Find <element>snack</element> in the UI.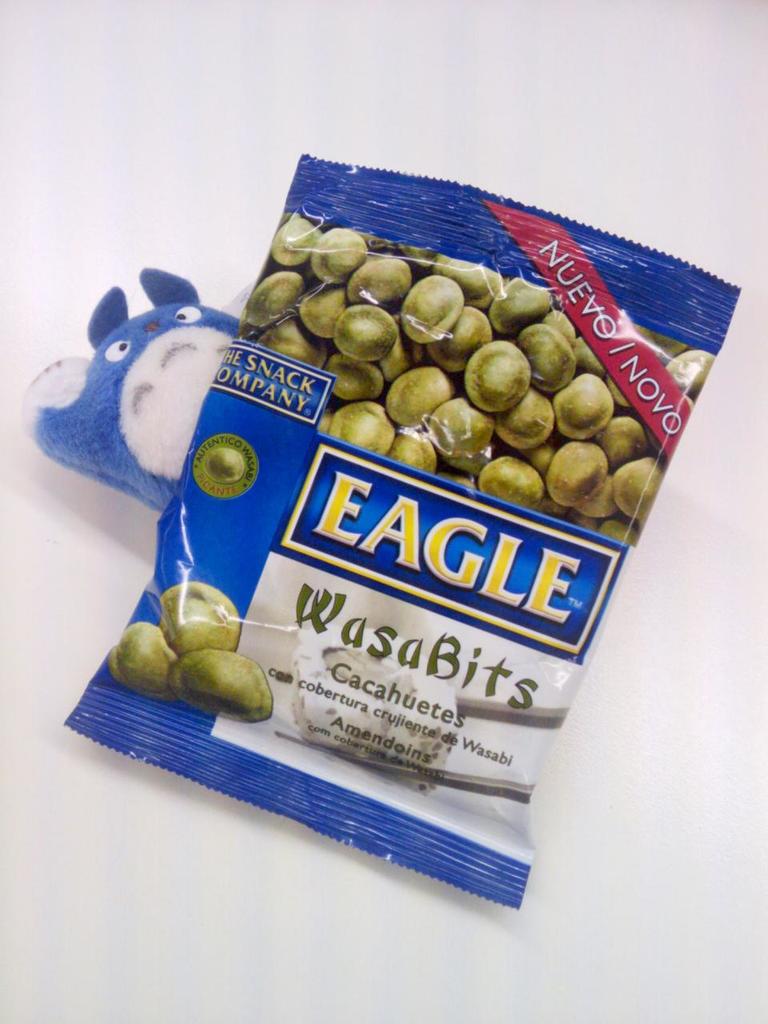
UI element at {"left": 166, "top": 651, "right": 278, "bottom": 716}.
